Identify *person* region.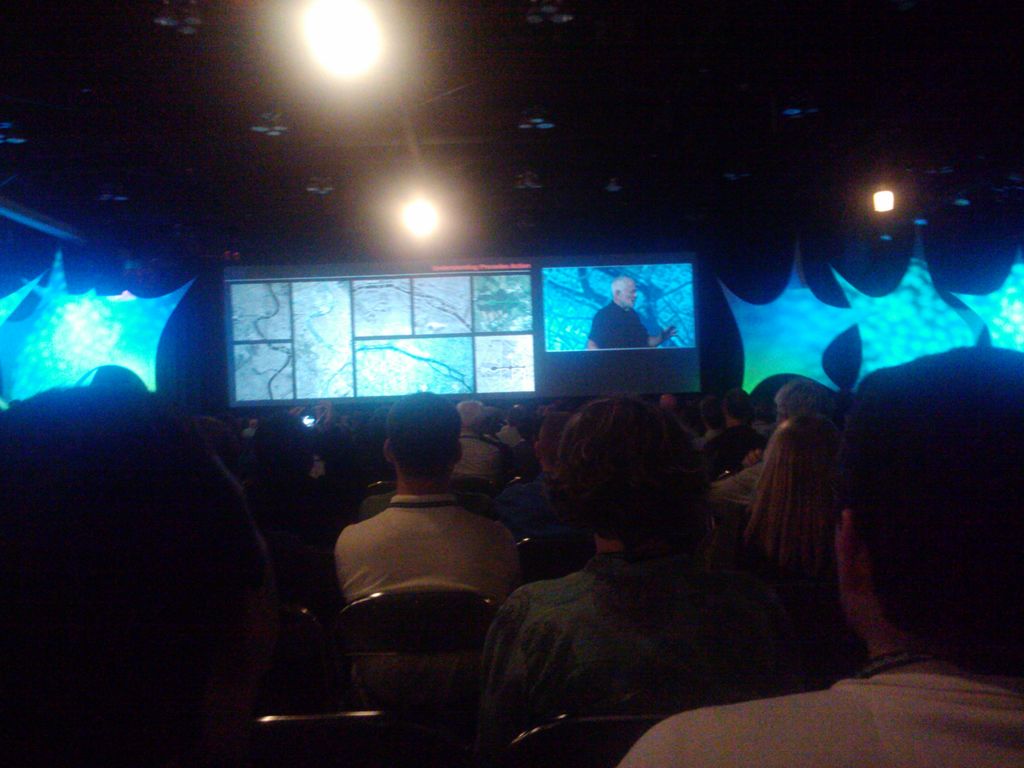
Region: region(595, 278, 652, 355).
